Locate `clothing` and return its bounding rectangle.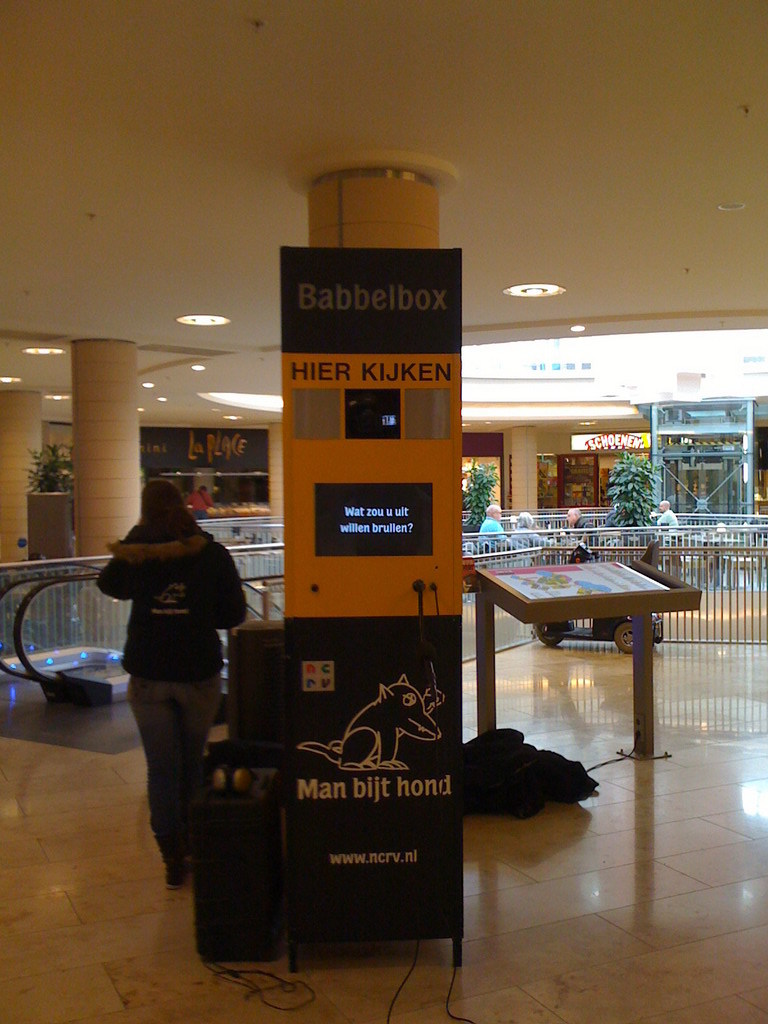
x1=482 y1=523 x2=503 y2=537.
